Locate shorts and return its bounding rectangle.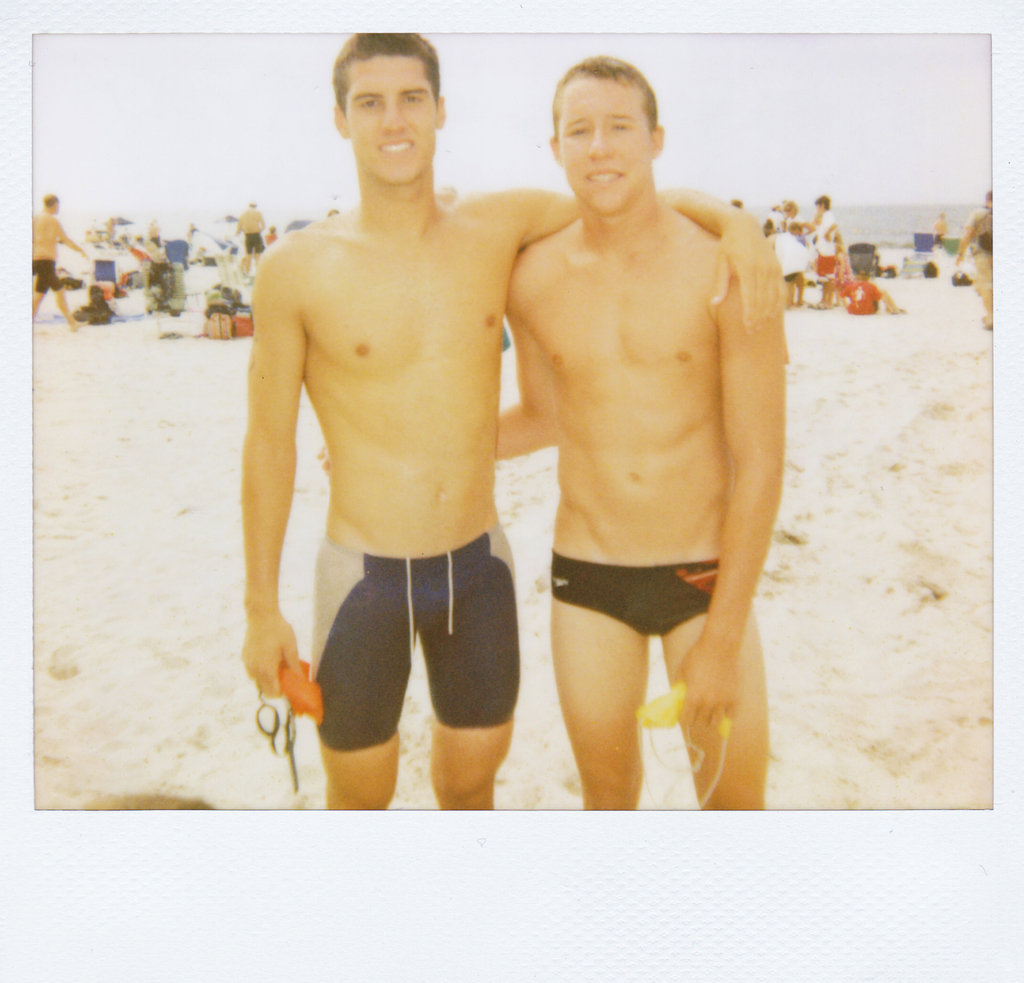
(241,227,264,255).
